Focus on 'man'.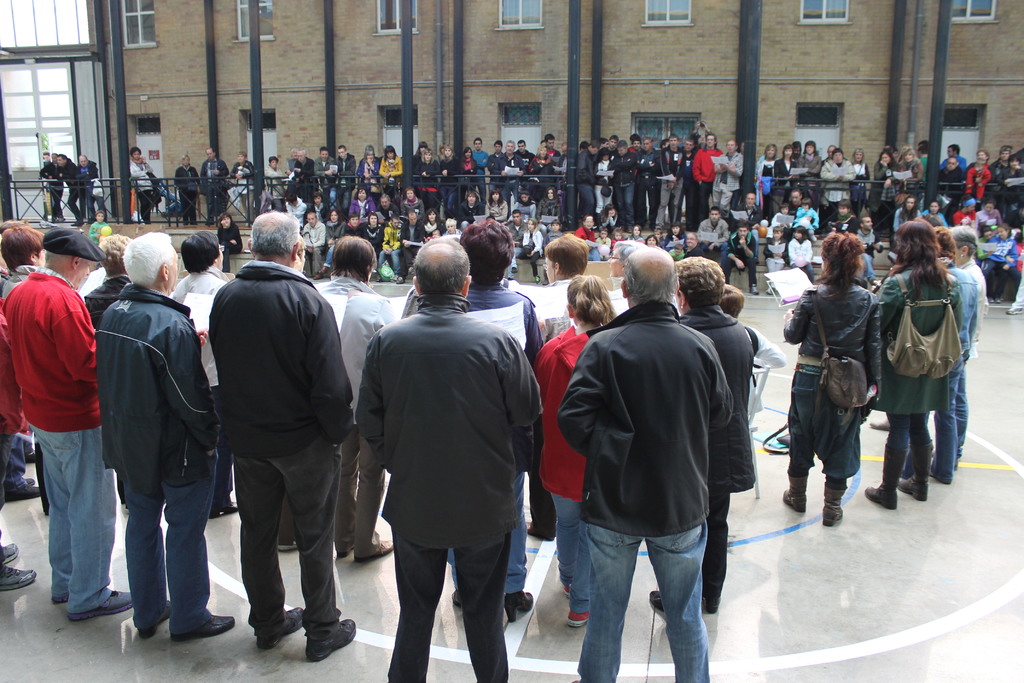
Focused at box=[583, 145, 596, 208].
